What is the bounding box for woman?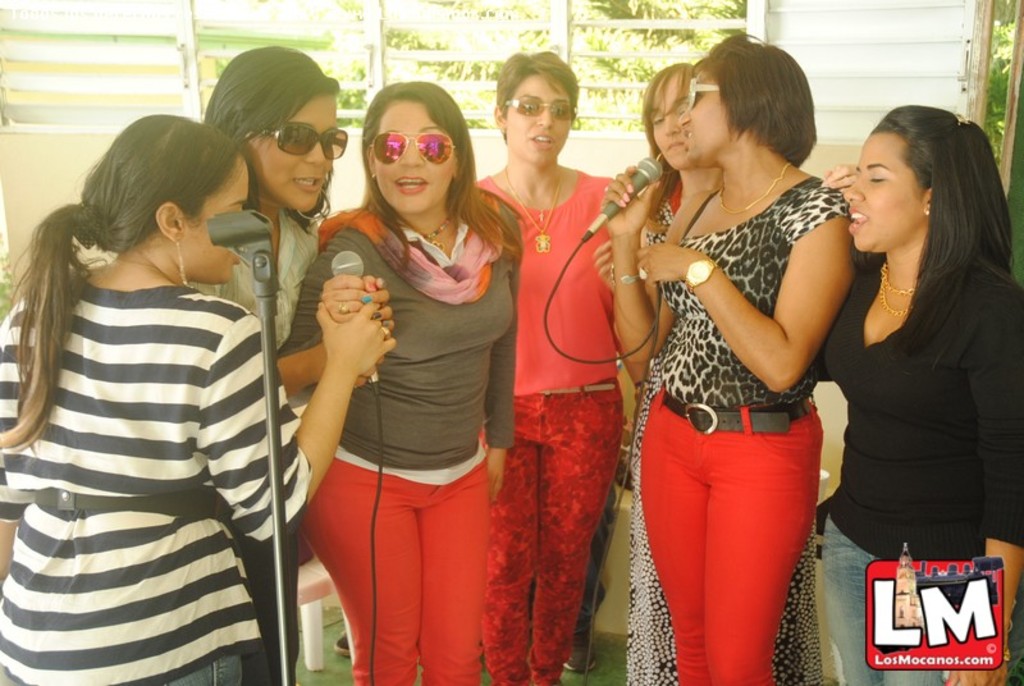
crop(589, 63, 820, 685).
